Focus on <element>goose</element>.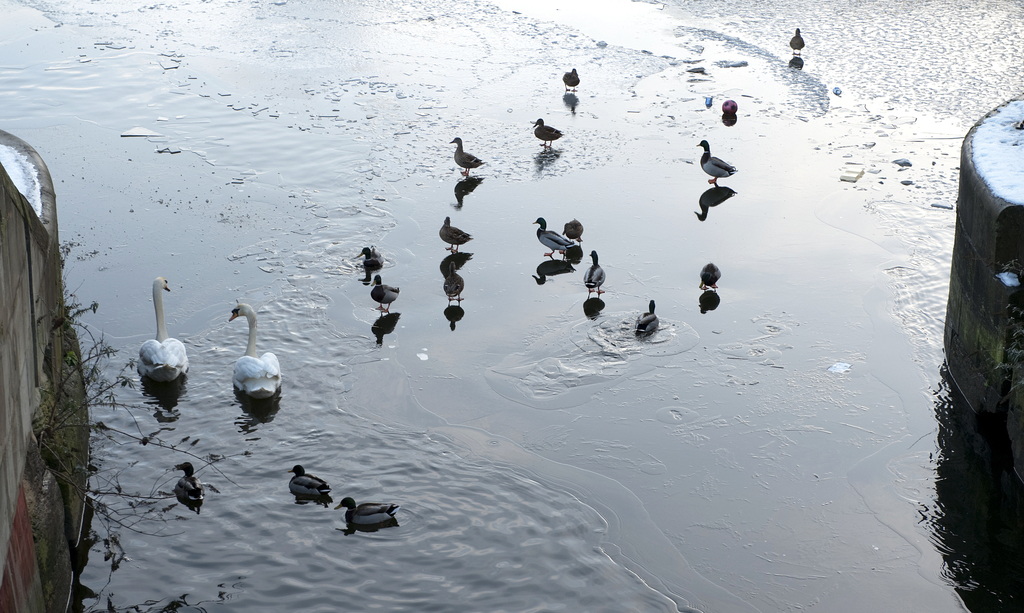
Focused at (x1=527, y1=216, x2=573, y2=269).
